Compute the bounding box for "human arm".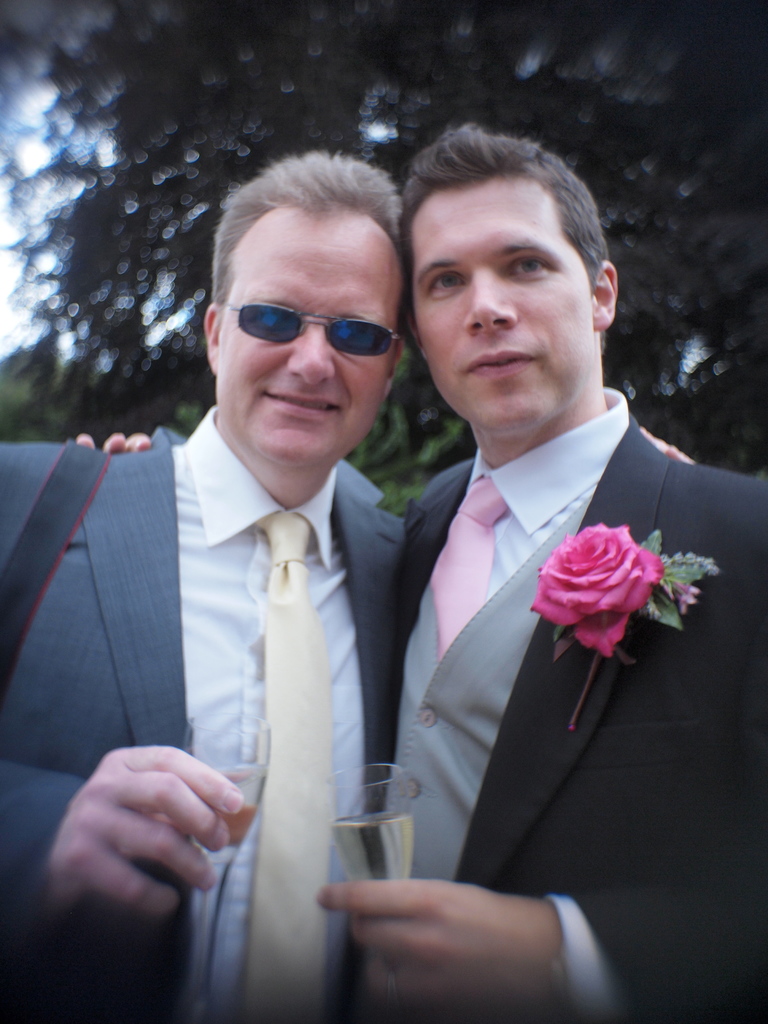
select_region(54, 404, 185, 464).
